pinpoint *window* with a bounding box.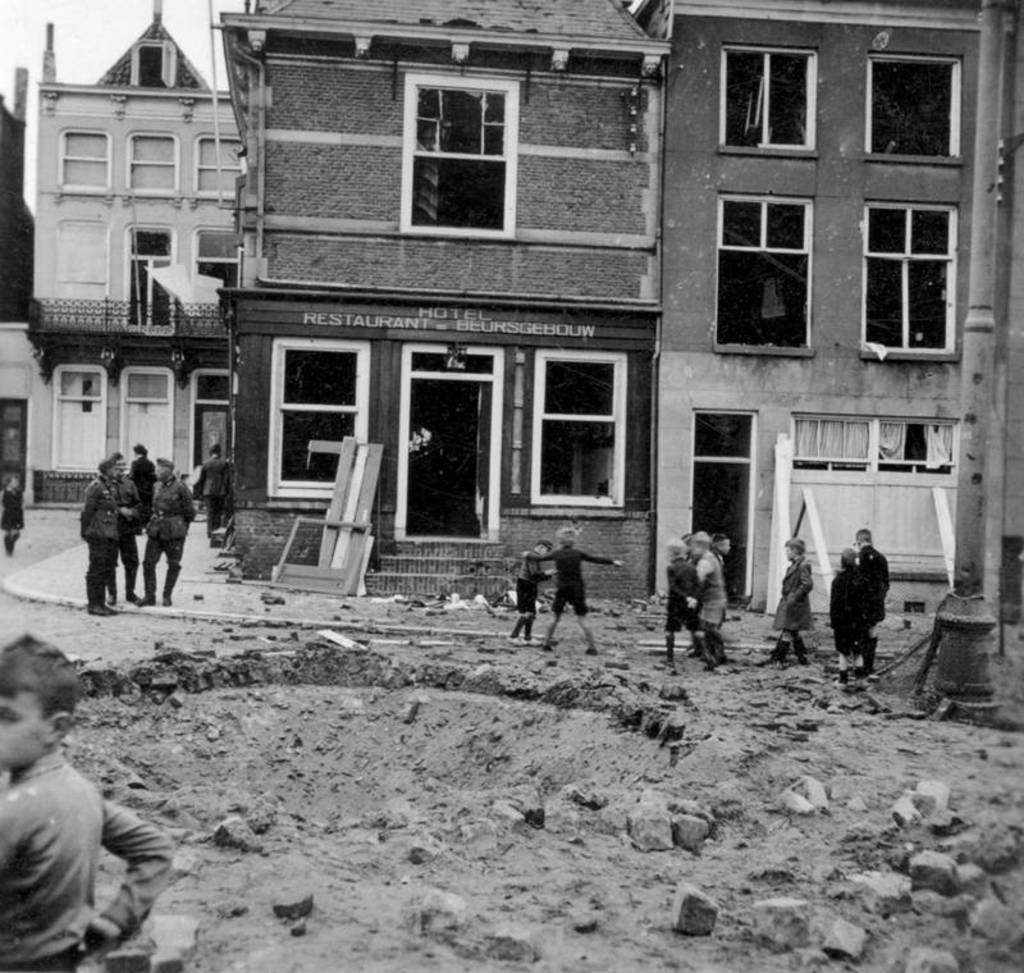
{"left": 855, "top": 193, "right": 957, "bottom": 361}.
